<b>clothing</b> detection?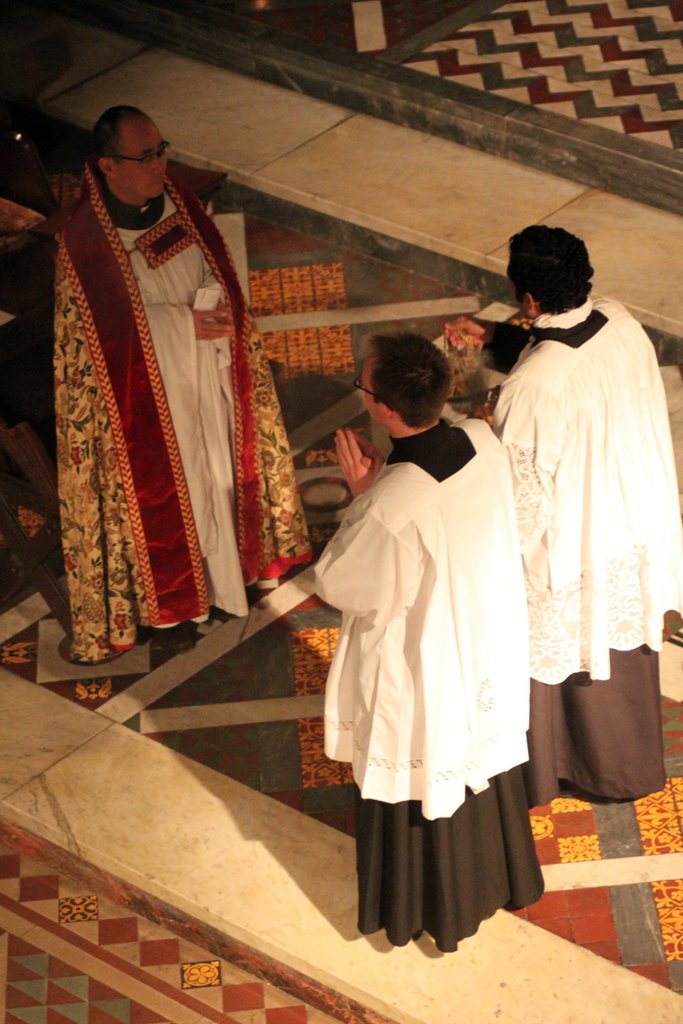
Rect(311, 397, 543, 876)
